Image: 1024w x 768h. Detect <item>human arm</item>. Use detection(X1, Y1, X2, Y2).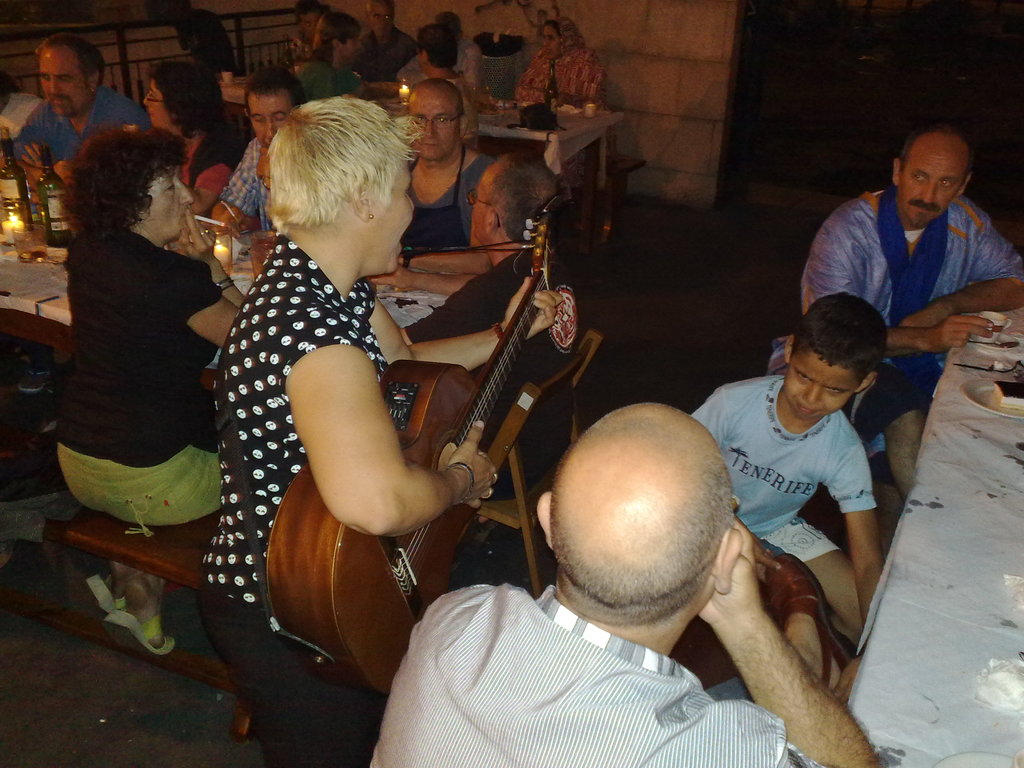
detection(180, 131, 241, 218).
